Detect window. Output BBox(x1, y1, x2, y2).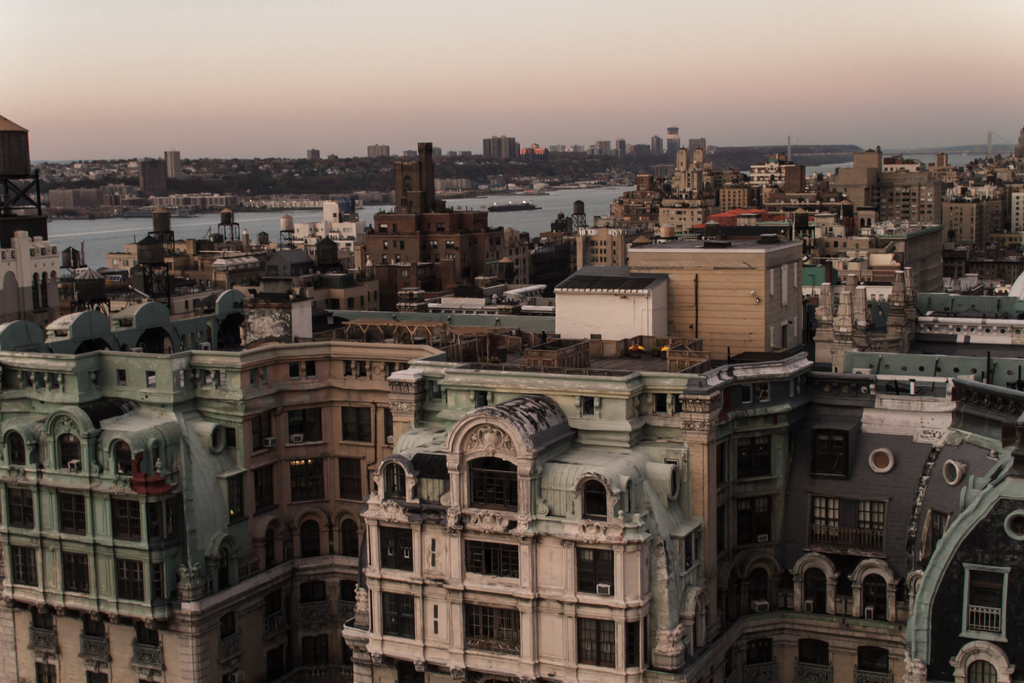
BBox(264, 586, 287, 637).
